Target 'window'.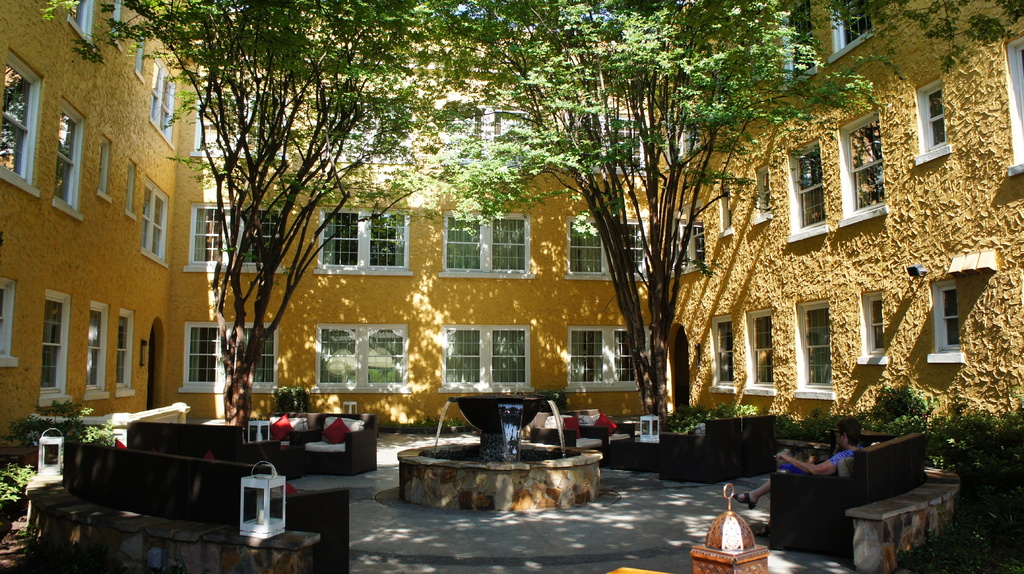
Target region: bbox=[612, 221, 648, 281].
